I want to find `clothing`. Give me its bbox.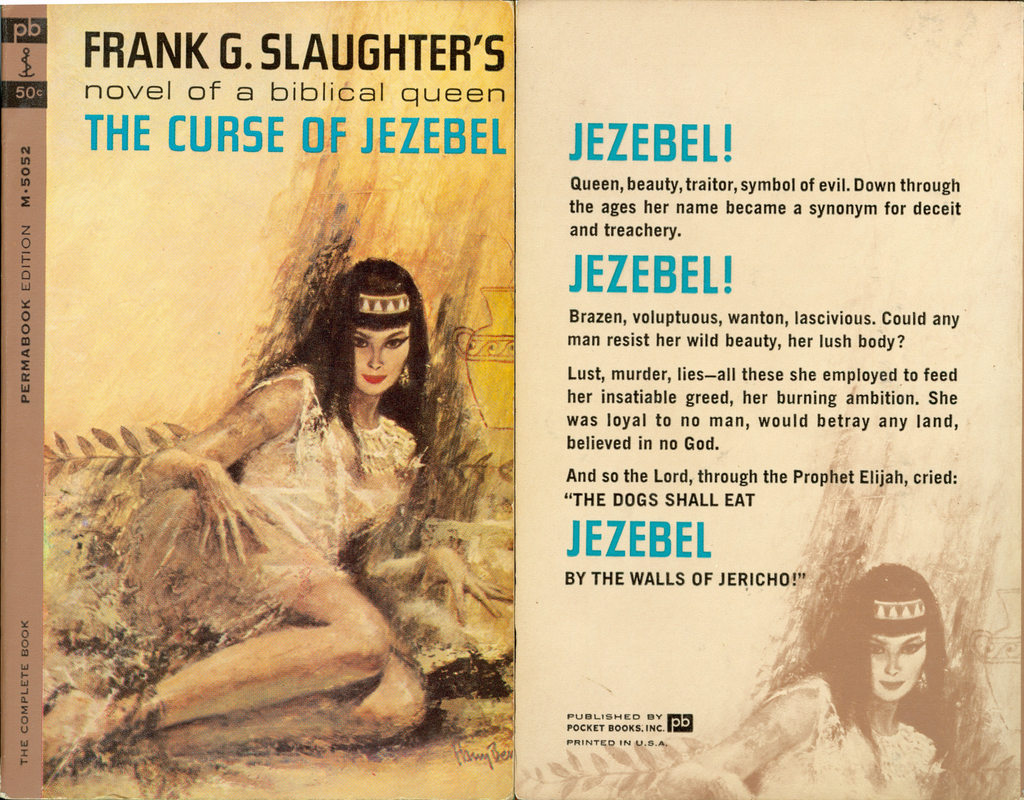
[137,361,417,658].
